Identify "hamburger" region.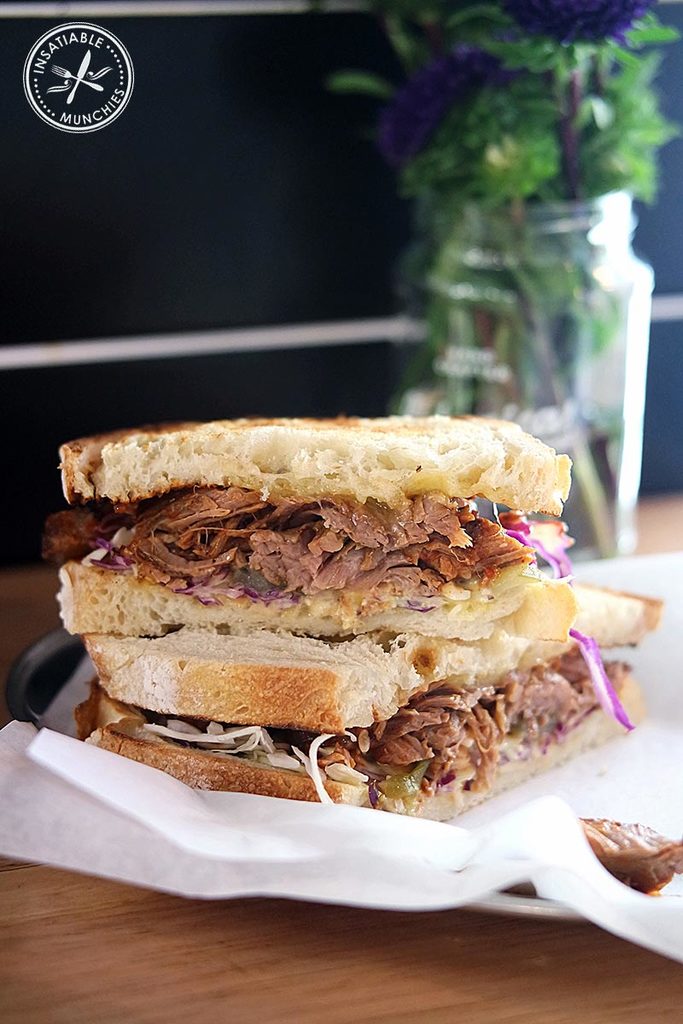
Region: region(56, 416, 657, 823).
